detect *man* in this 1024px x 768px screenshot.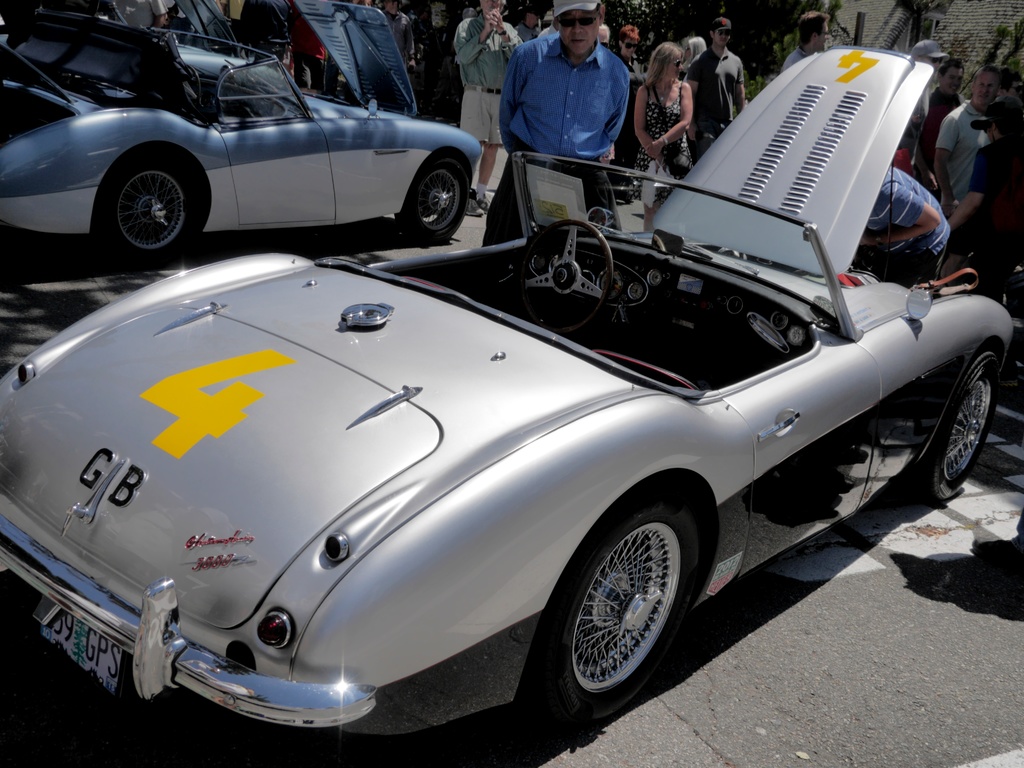
Detection: 939,98,1023,299.
